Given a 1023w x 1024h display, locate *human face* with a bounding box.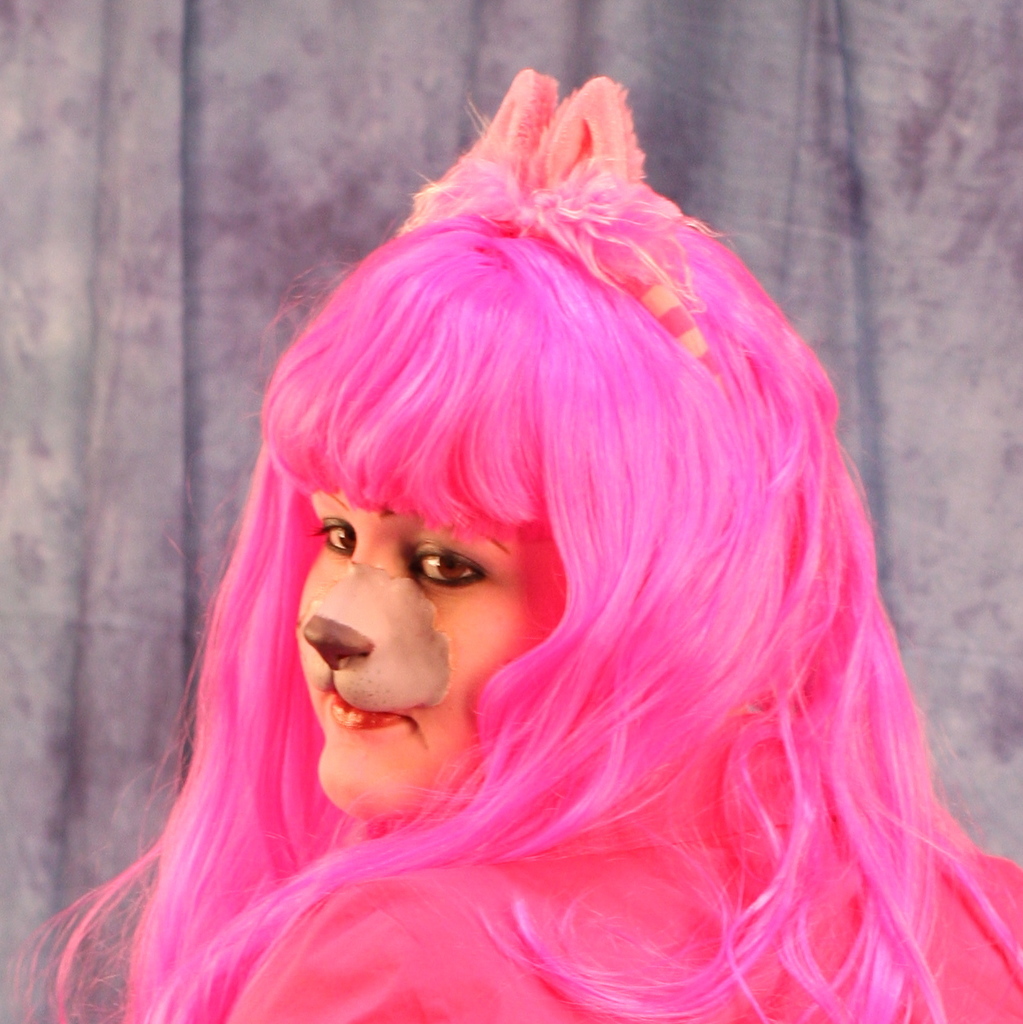
Located: (297, 492, 563, 810).
